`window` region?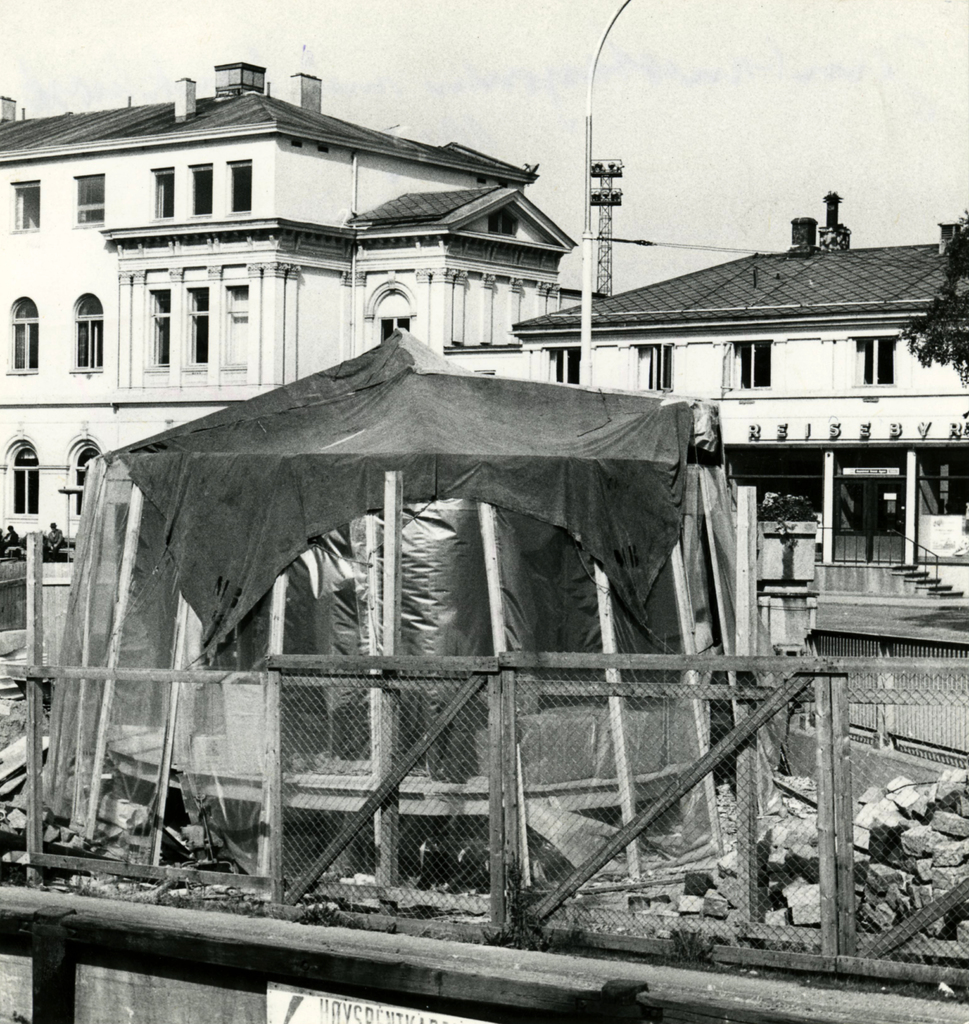
Rect(157, 170, 174, 216)
